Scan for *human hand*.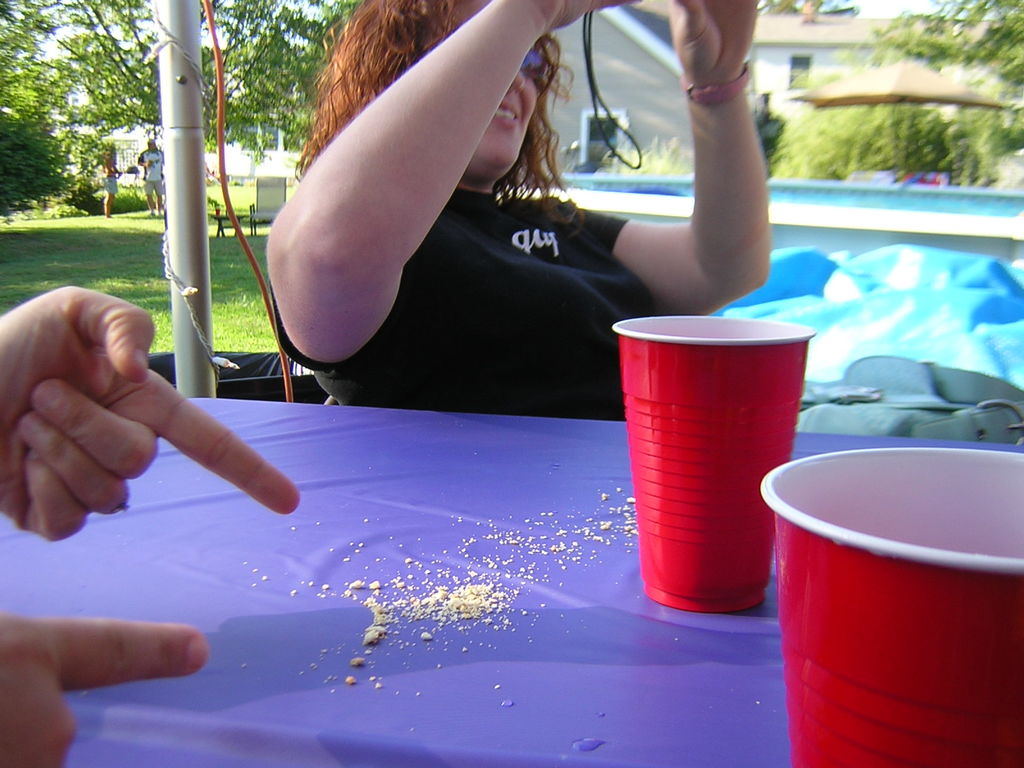
Scan result: [left=666, top=0, right=761, bottom=88].
